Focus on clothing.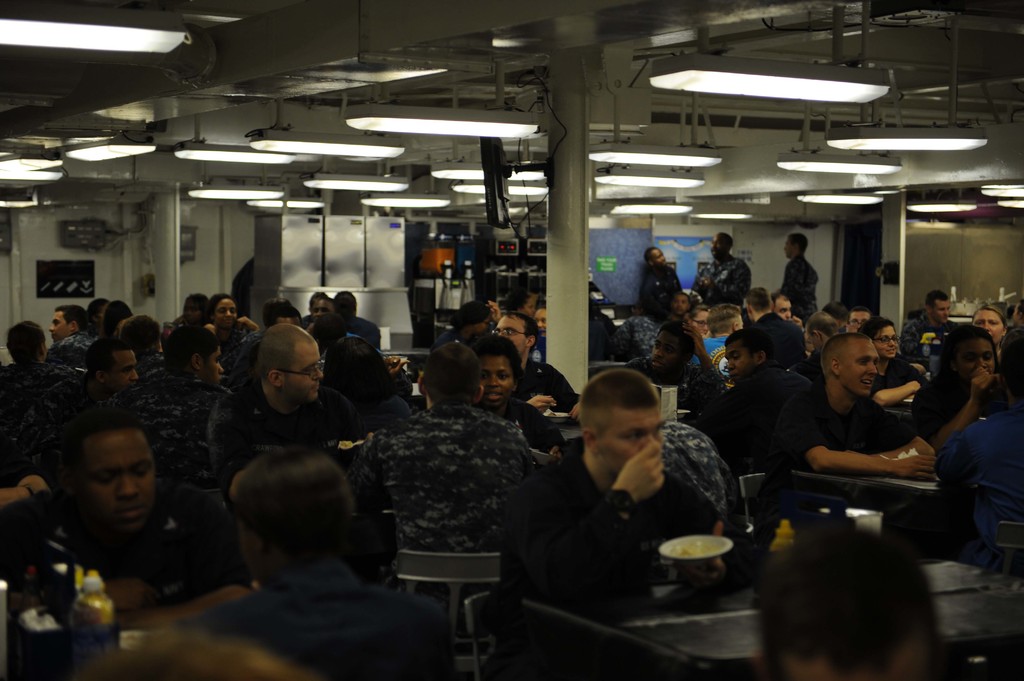
Focused at detection(608, 314, 664, 361).
